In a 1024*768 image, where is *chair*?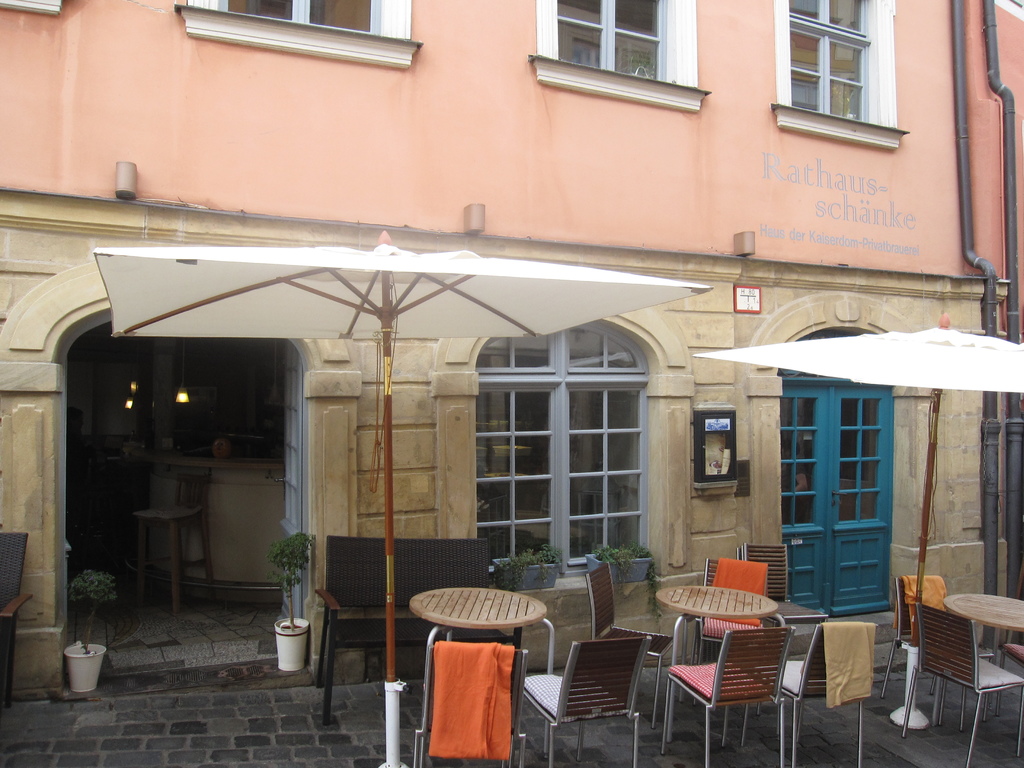
133 468 218 621.
